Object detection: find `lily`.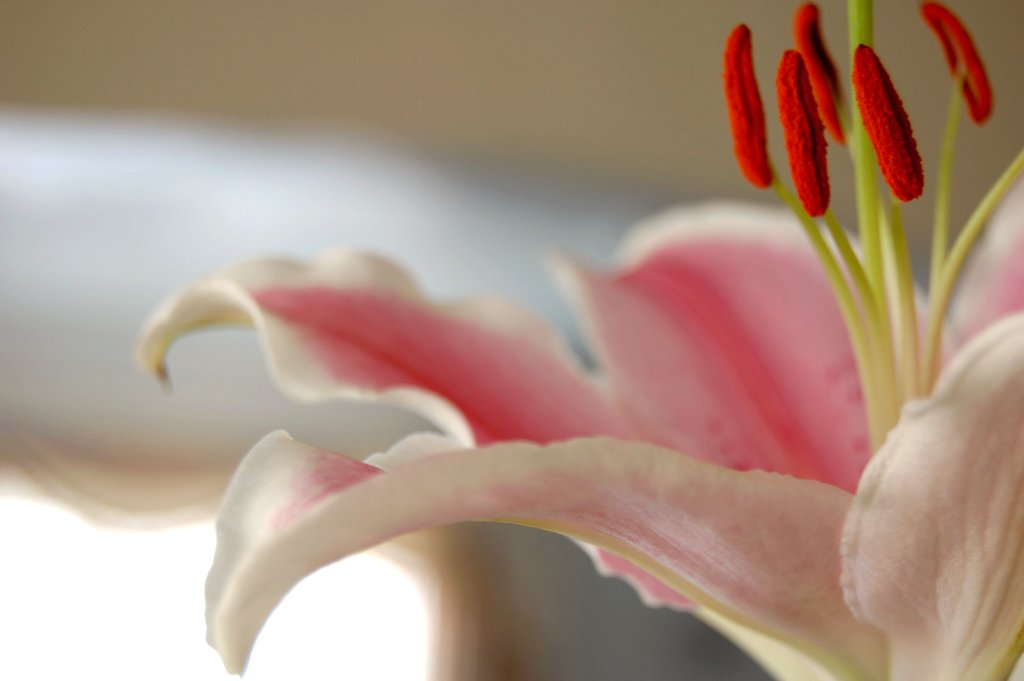
(left=135, top=1, right=1023, bottom=680).
